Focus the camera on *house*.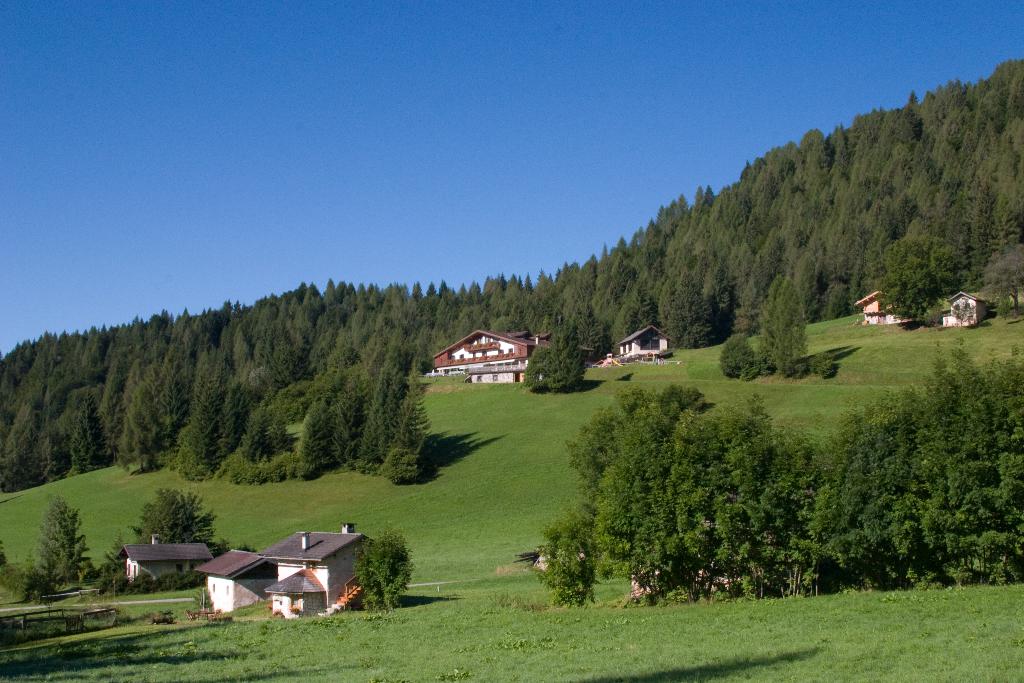
Focus region: box(931, 286, 998, 329).
